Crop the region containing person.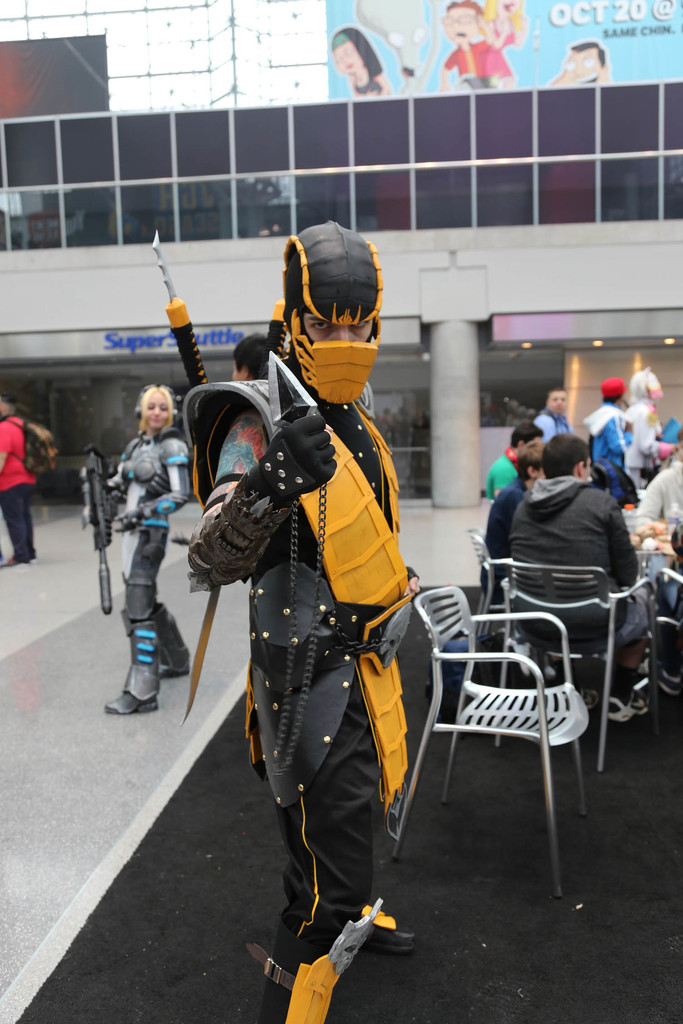
Crop region: box=[473, 436, 547, 655].
